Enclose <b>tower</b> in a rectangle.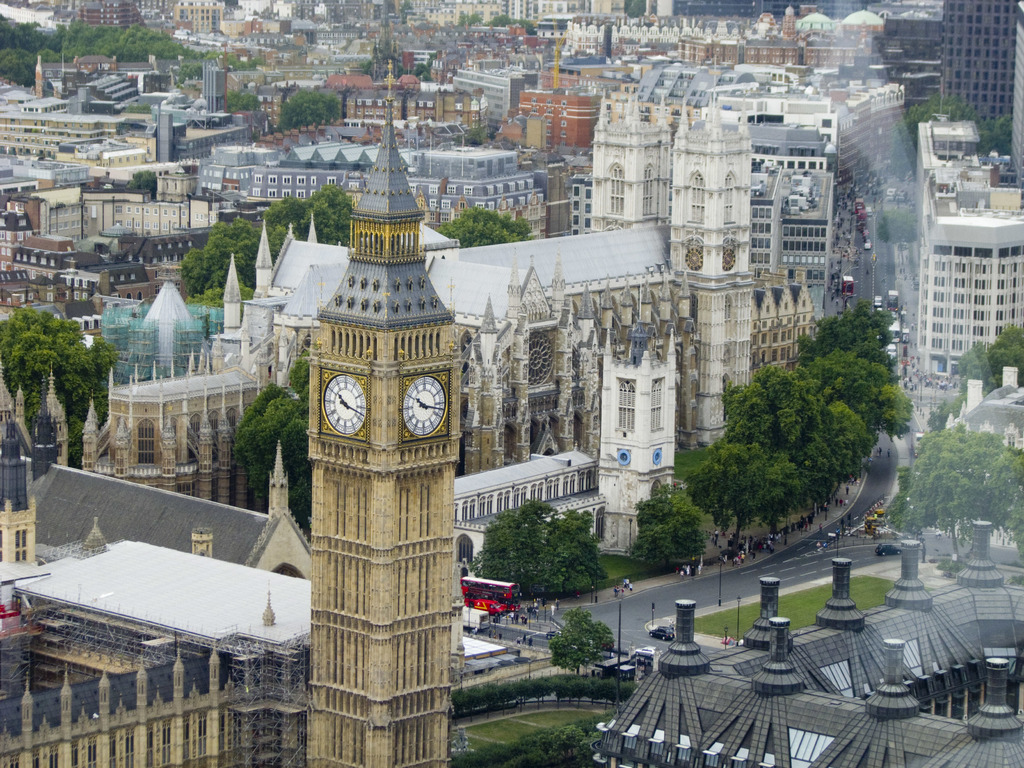
crop(305, 61, 461, 764).
